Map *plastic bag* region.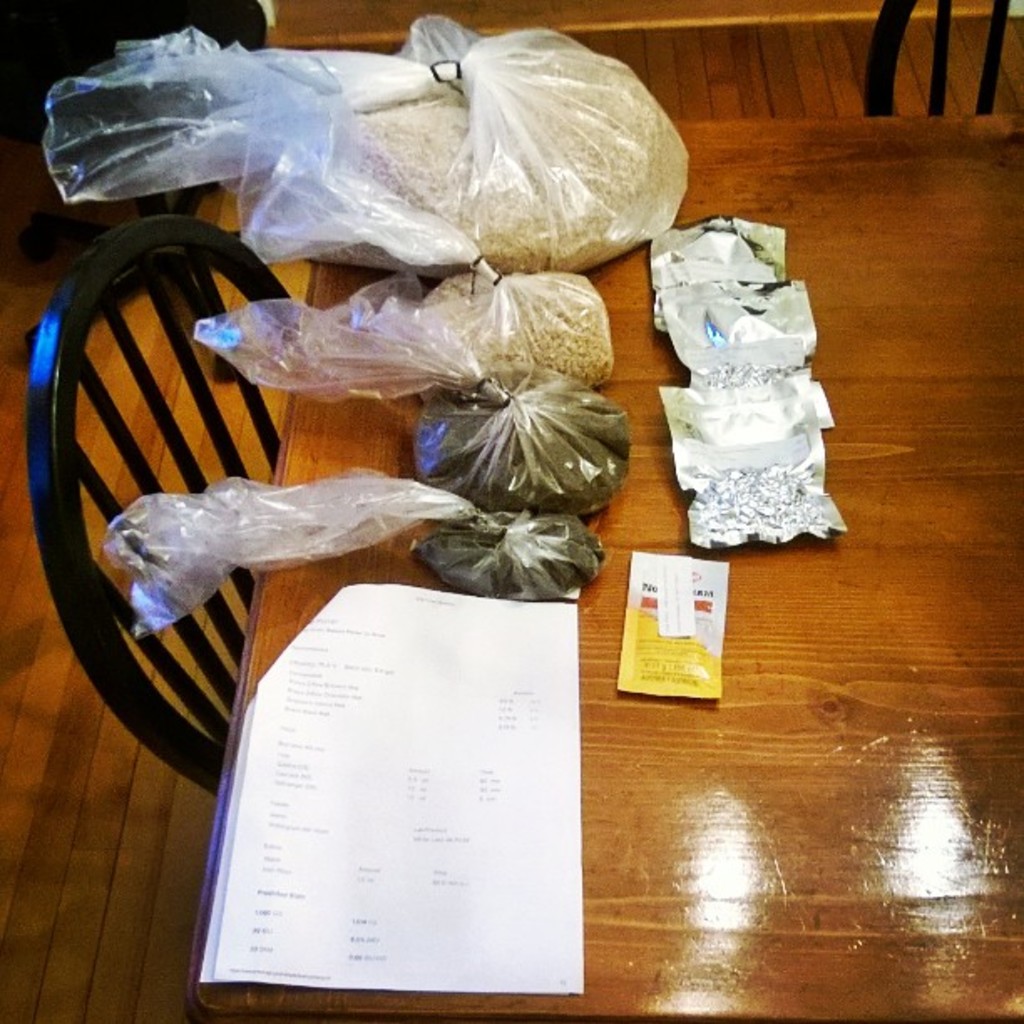
Mapped to pyautogui.locateOnScreen(186, 298, 634, 522).
